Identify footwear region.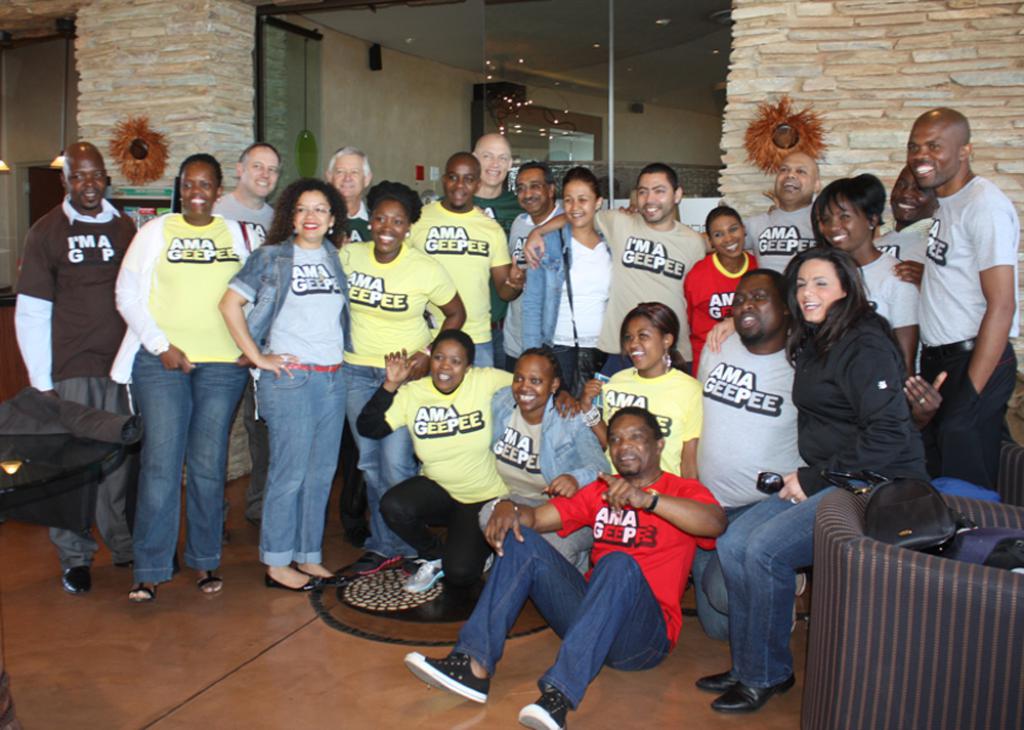
Region: bbox=[353, 553, 395, 576].
